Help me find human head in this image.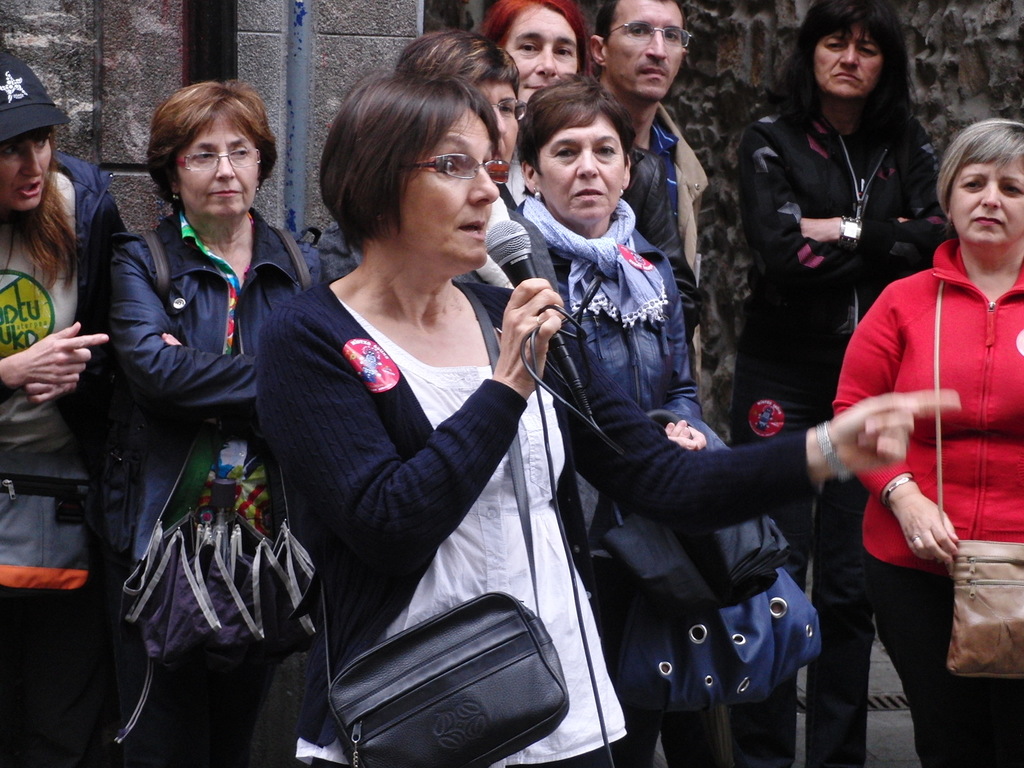
Found it: (801,3,899,100).
